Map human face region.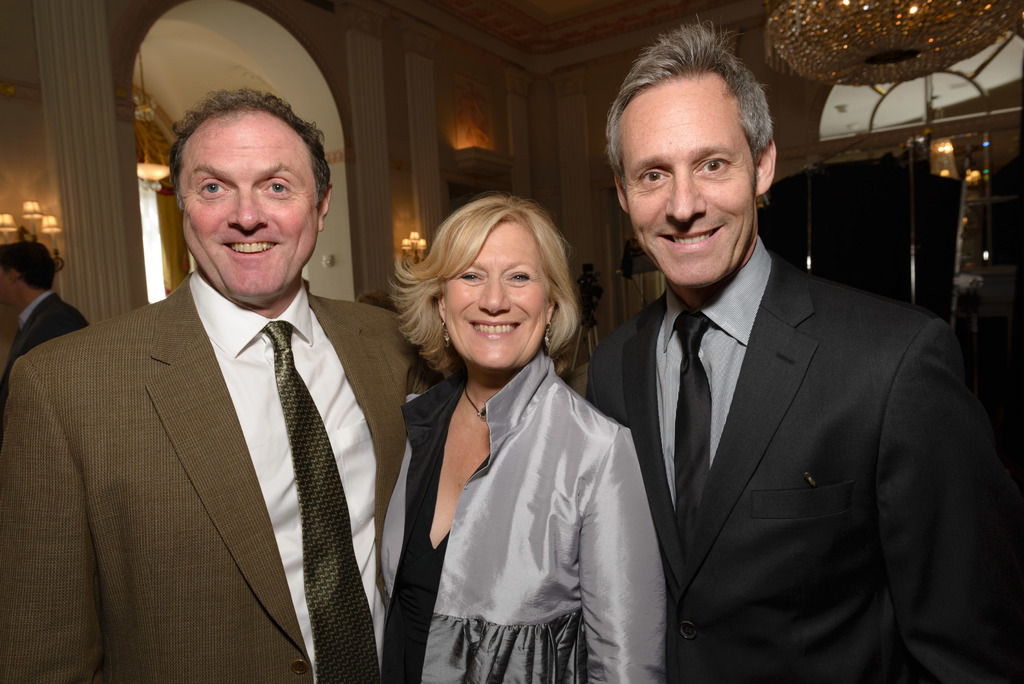
Mapped to {"left": 178, "top": 110, "right": 320, "bottom": 304}.
